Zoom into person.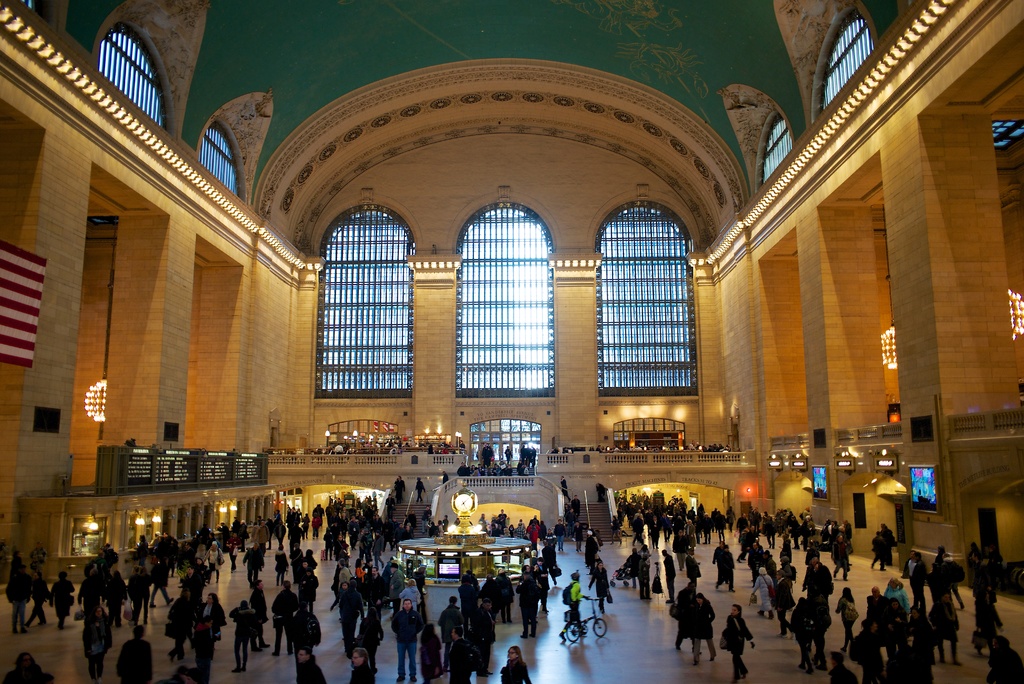
Zoom target: {"x1": 28, "y1": 573, "x2": 44, "y2": 621}.
